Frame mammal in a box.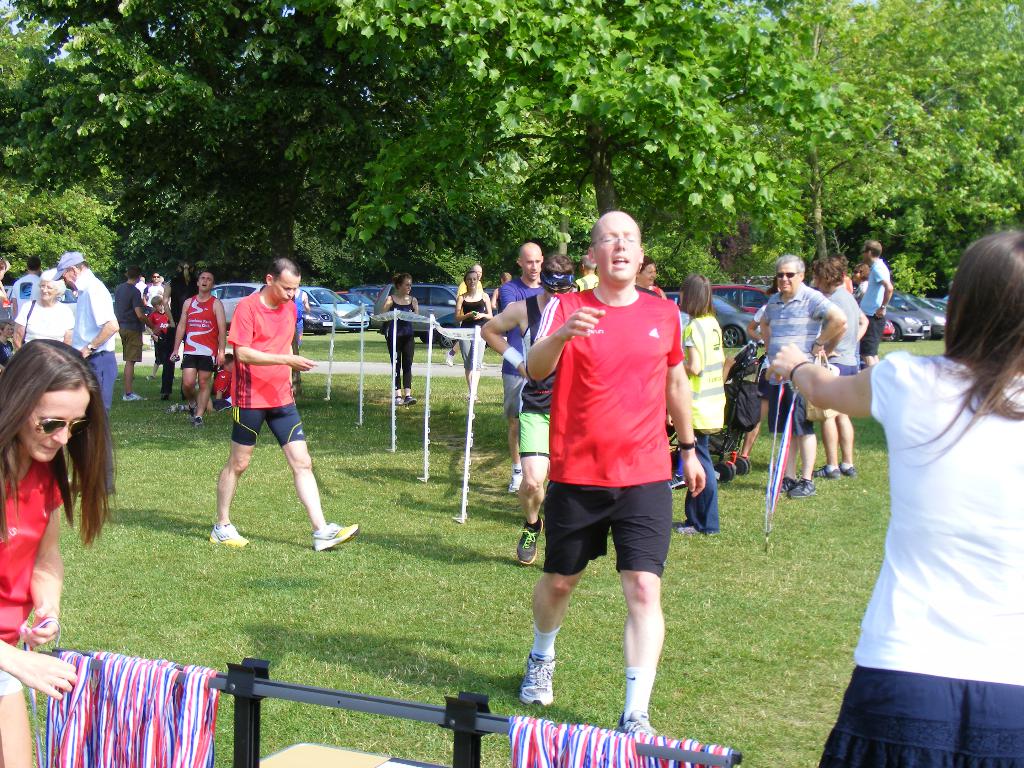
select_region(209, 349, 234, 411).
